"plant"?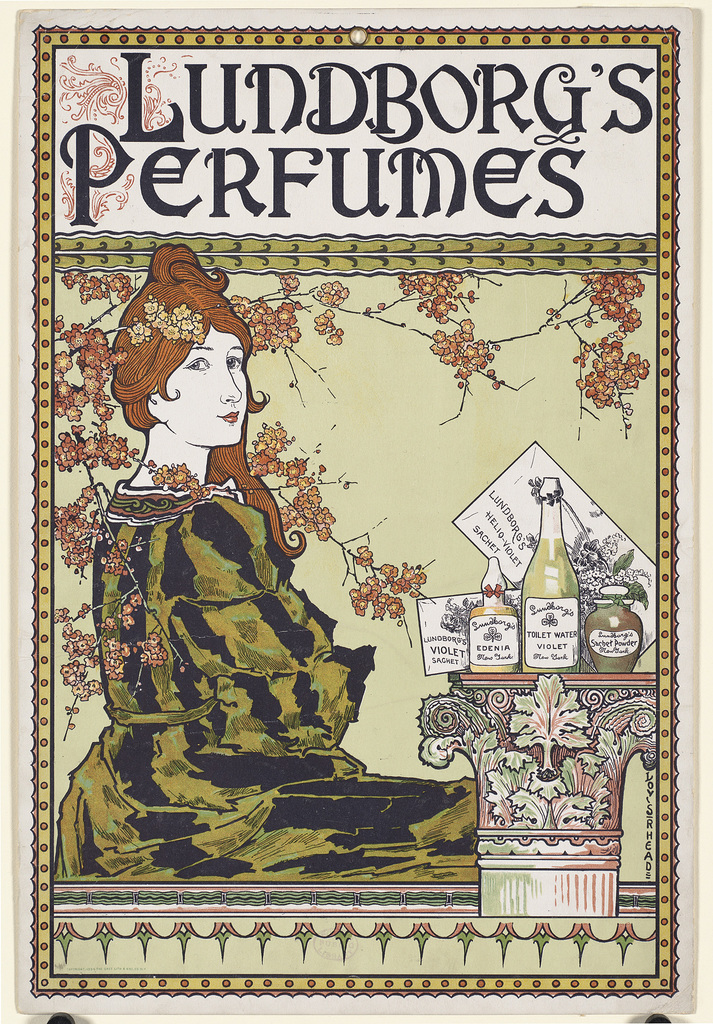
[44,261,655,742]
